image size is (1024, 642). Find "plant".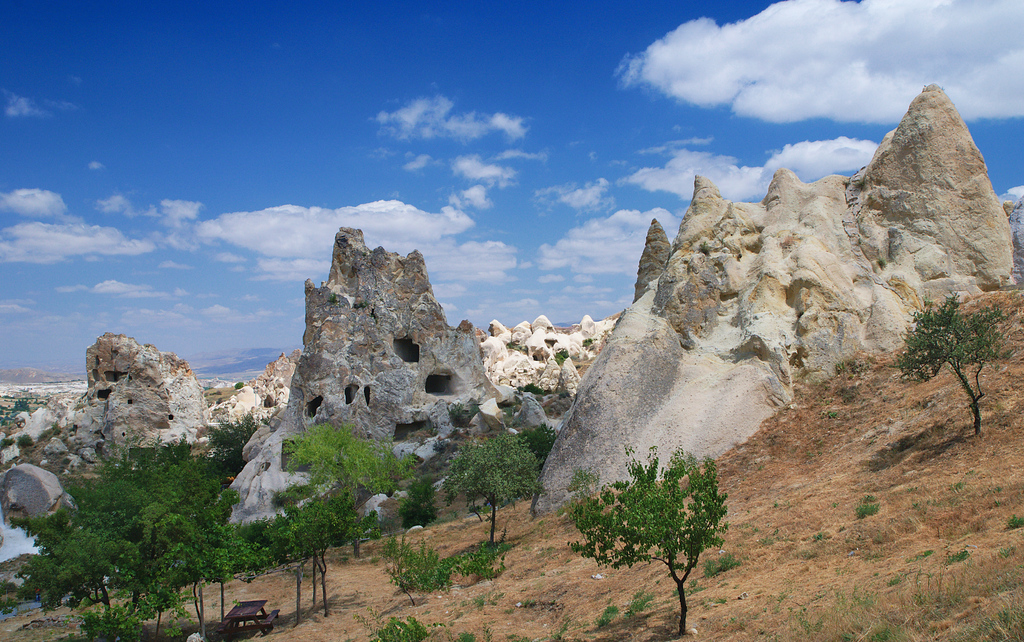
select_region(588, 590, 623, 634).
